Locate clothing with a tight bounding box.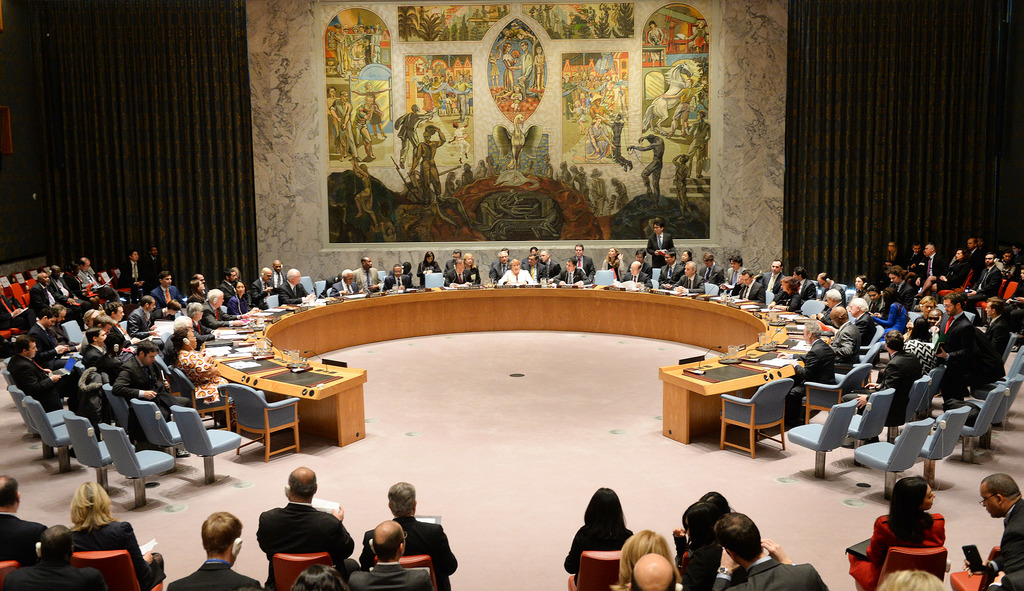
(358, 514, 461, 590).
